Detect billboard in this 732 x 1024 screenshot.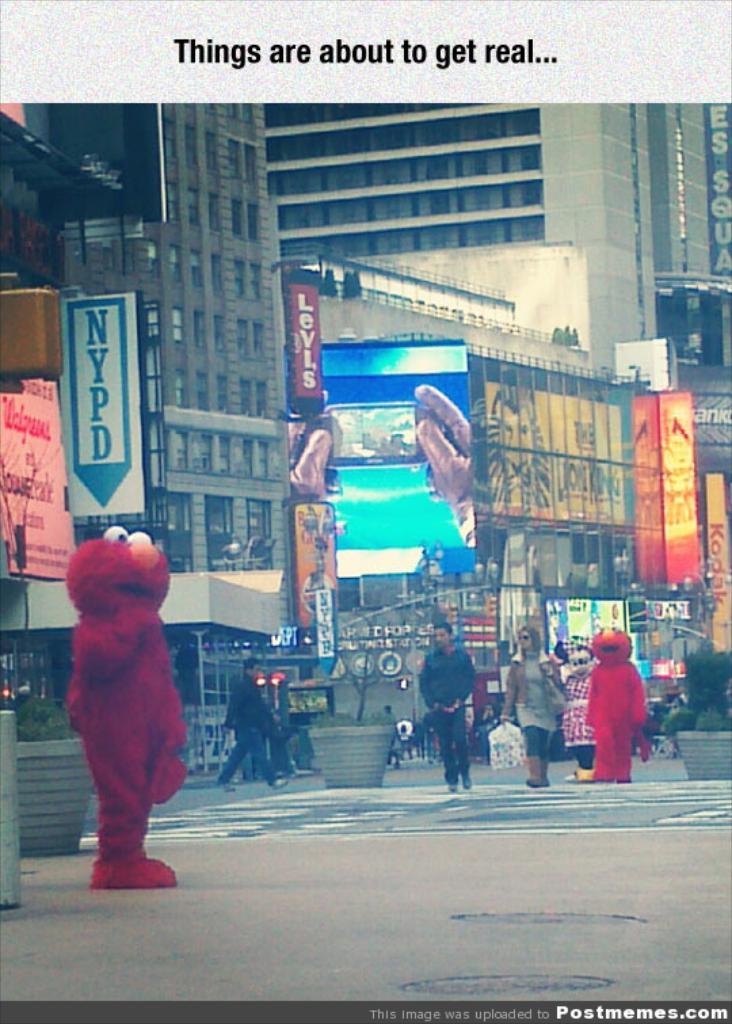
Detection: bbox=[62, 289, 153, 528].
